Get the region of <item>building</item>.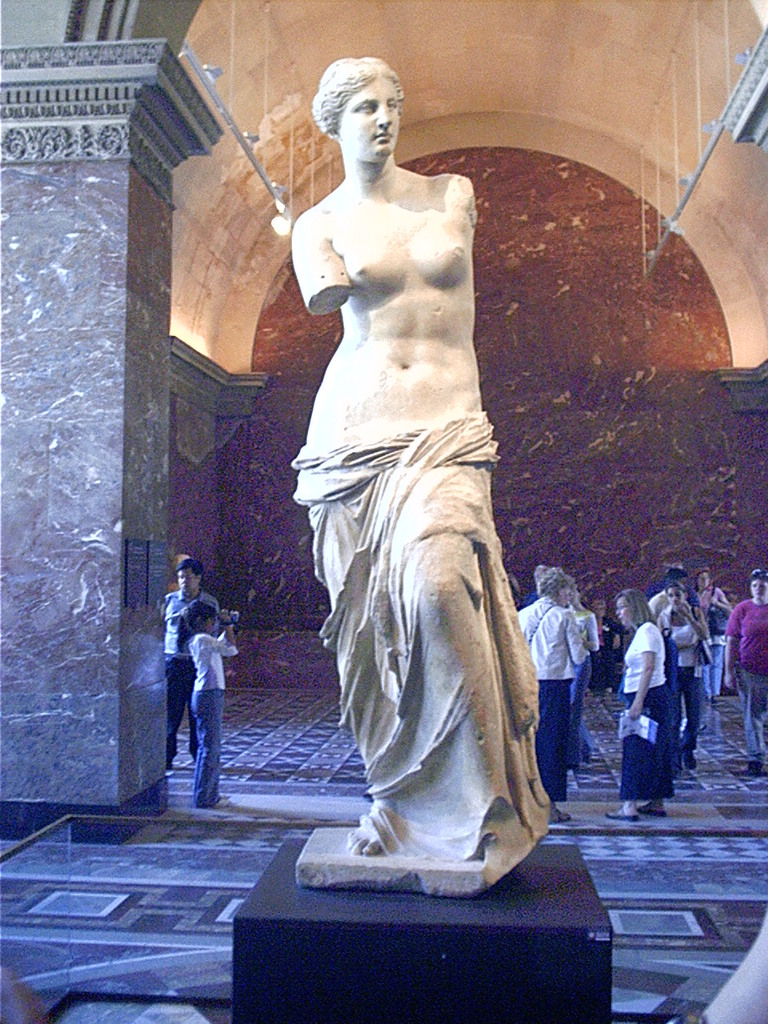
box=[0, 0, 767, 1023].
